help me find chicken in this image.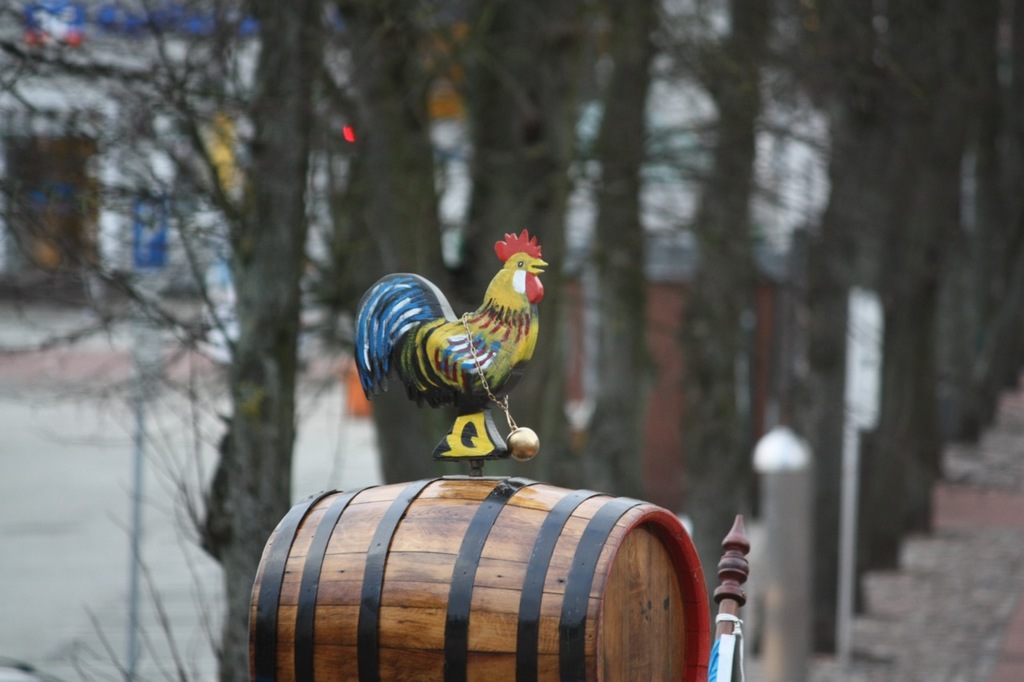
Found it: (351, 229, 543, 476).
